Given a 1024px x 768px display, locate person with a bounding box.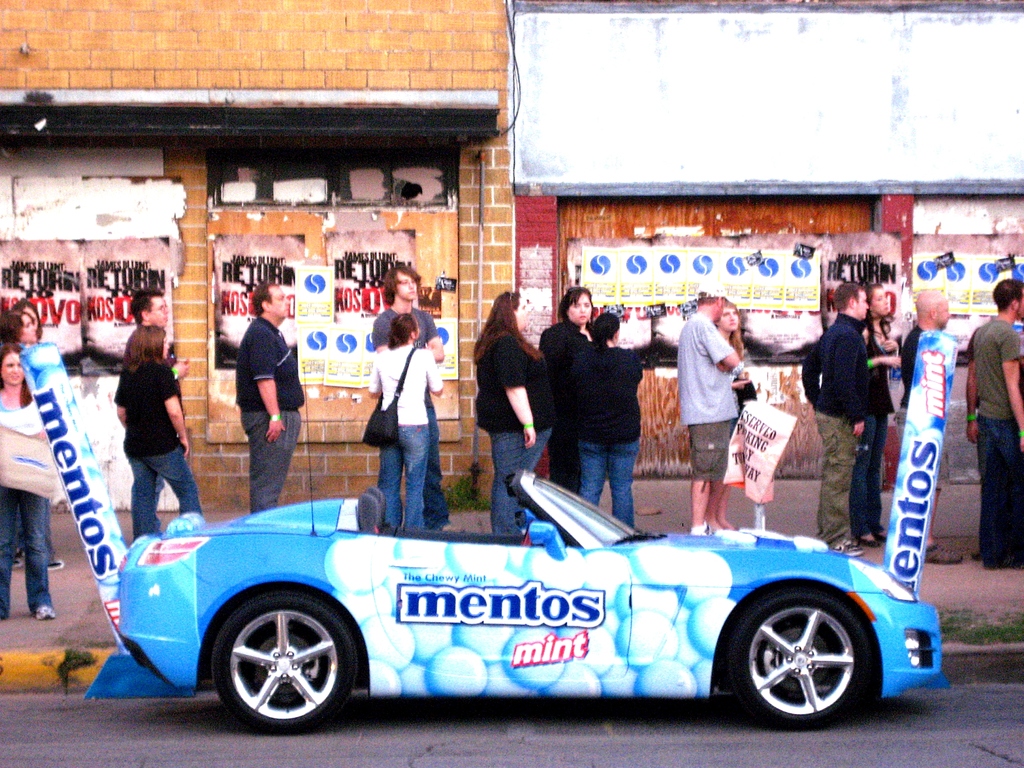
Located: select_region(677, 282, 742, 539).
